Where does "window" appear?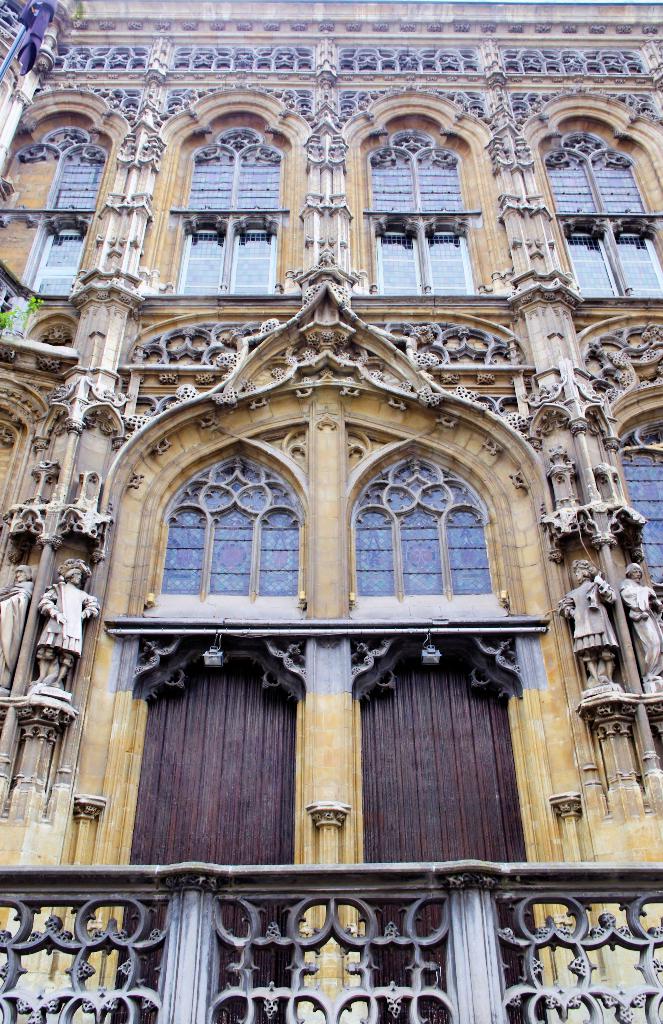
Appears at rect(0, 123, 112, 303).
